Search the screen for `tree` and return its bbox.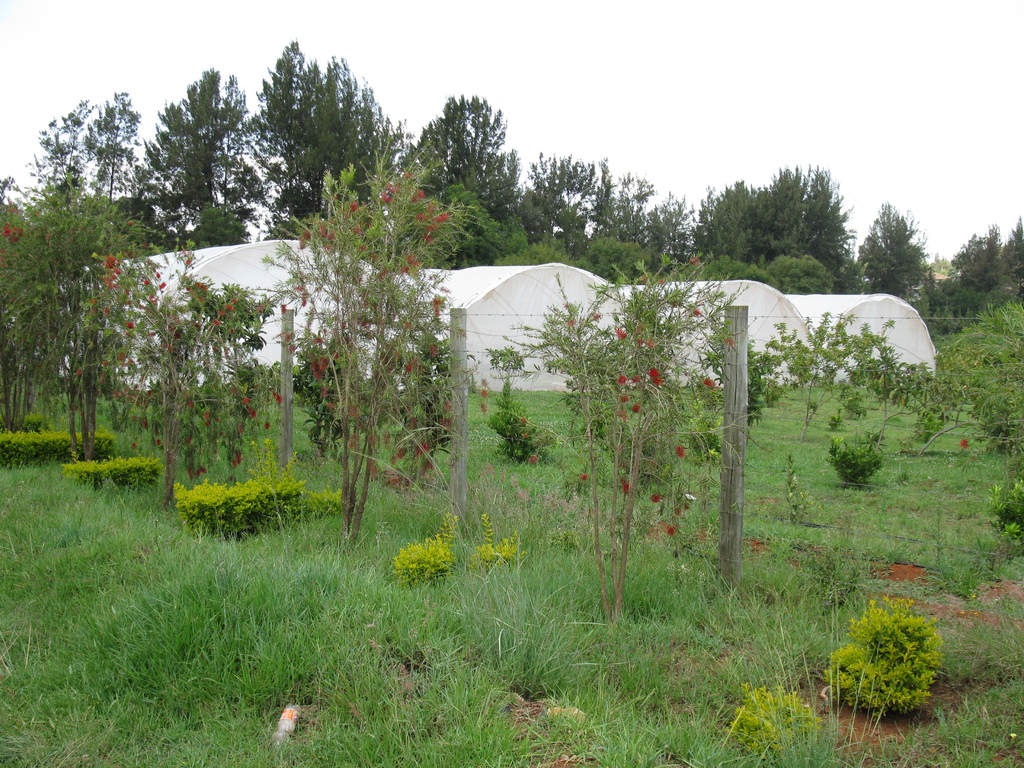
Found: (x1=249, y1=133, x2=461, y2=553).
